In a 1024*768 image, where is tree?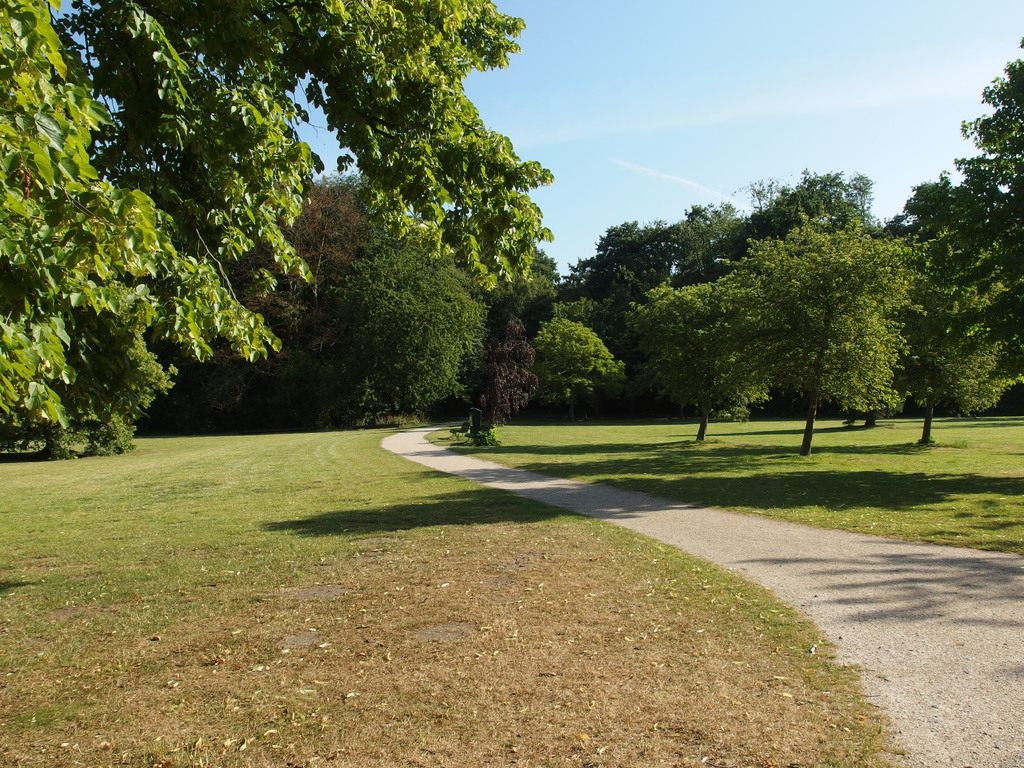
[left=636, top=164, right=878, bottom=433].
